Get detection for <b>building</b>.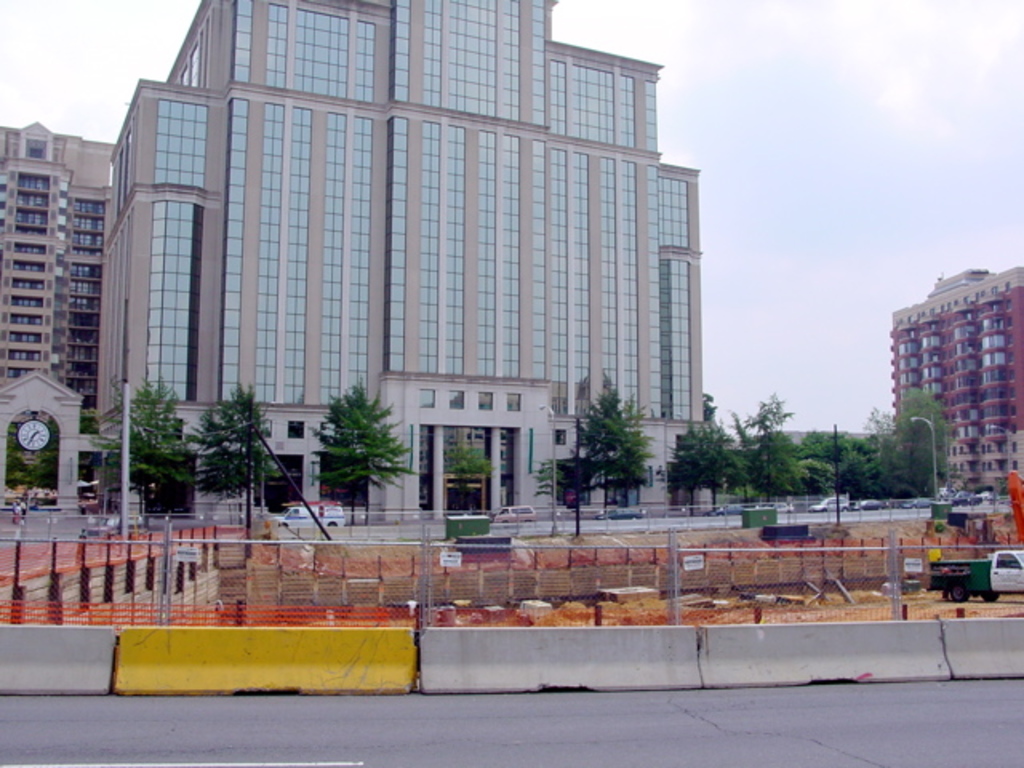
Detection: crop(888, 266, 1022, 496).
